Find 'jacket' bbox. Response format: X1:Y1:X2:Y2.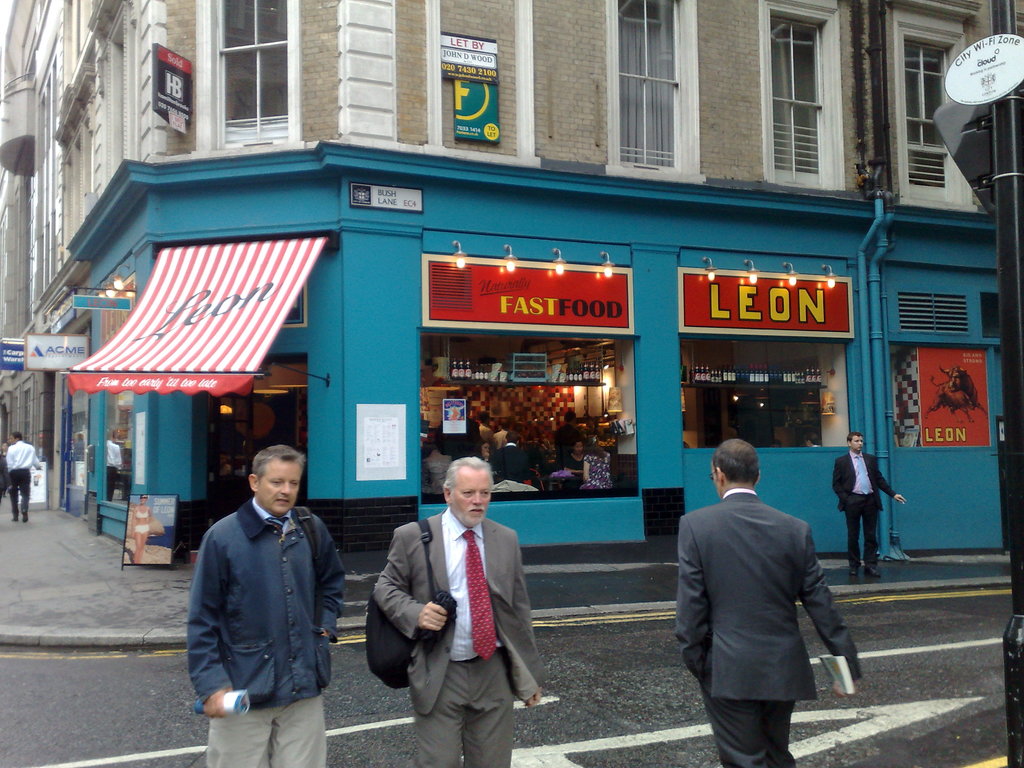
186:499:350:708.
